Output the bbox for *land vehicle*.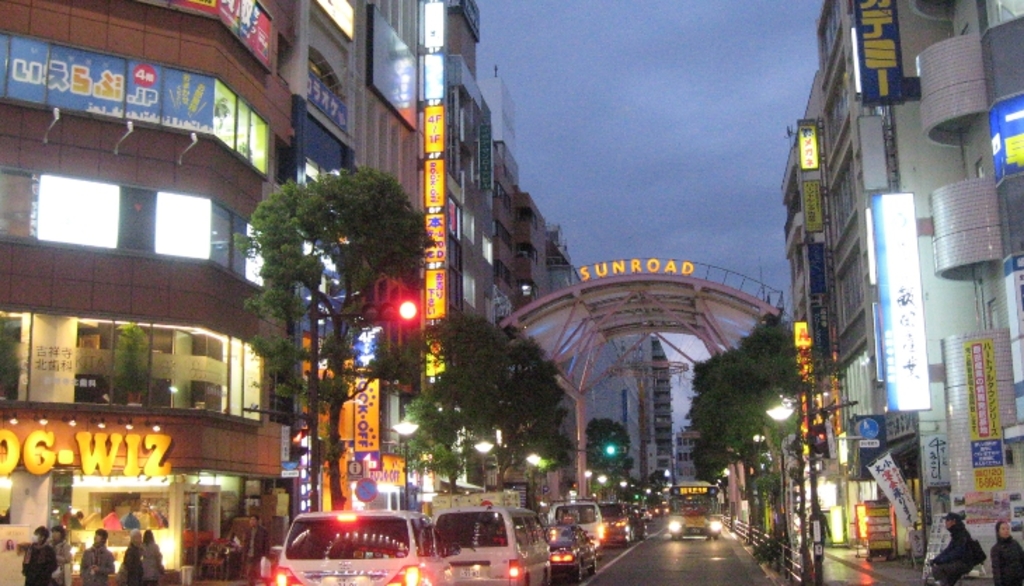
[left=540, top=523, right=599, bottom=585].
